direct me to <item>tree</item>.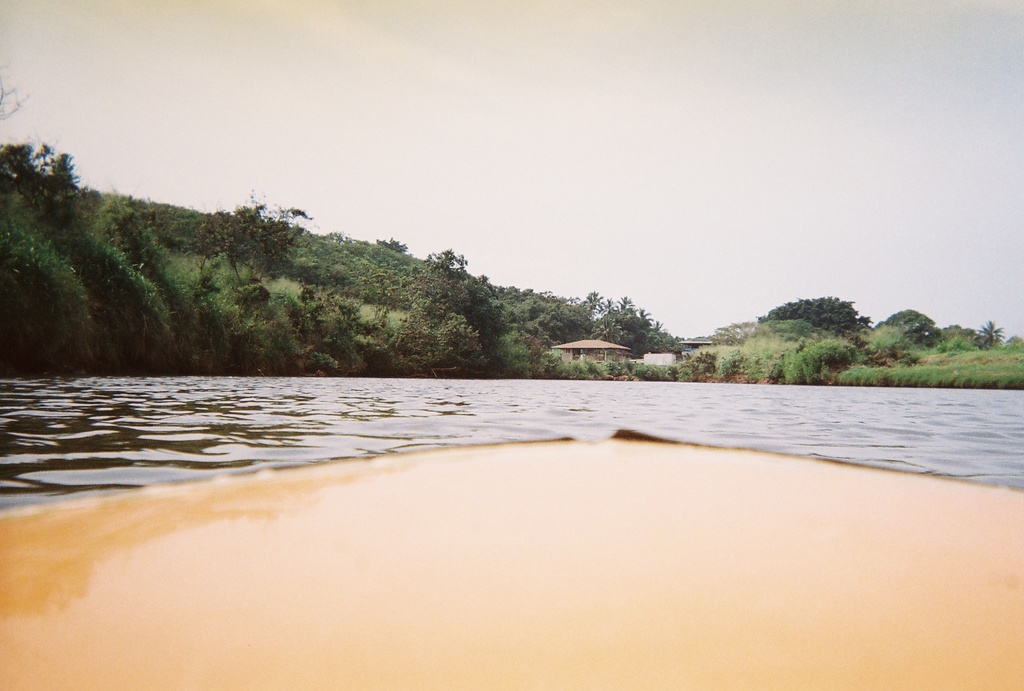
Direction: (385,248,508,374).
